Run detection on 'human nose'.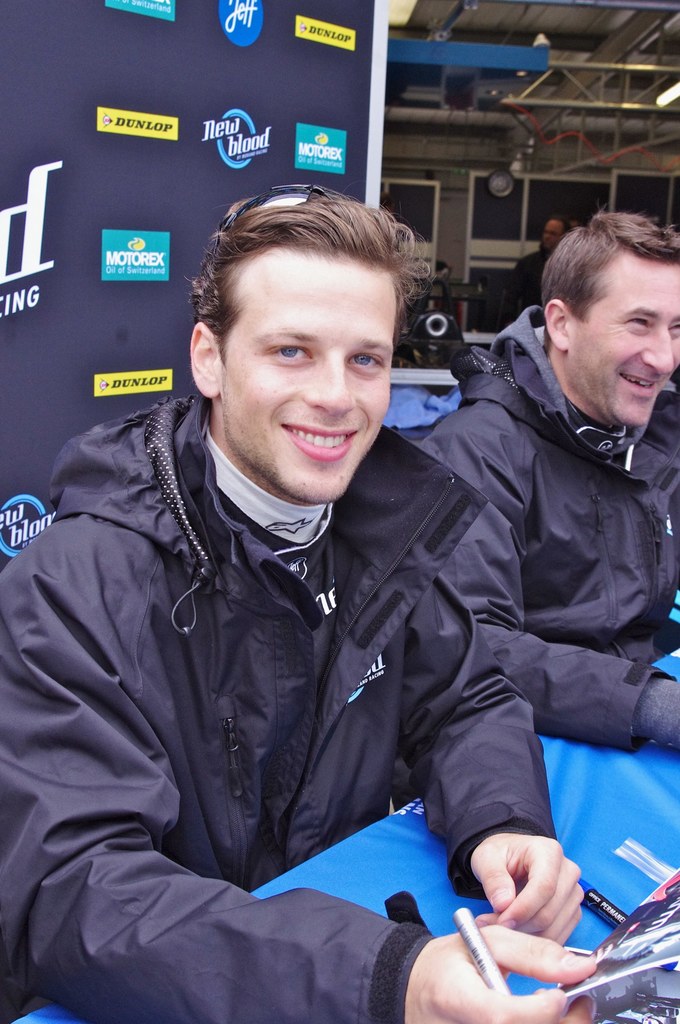
Result: detection(300, 362, 357, 412).
